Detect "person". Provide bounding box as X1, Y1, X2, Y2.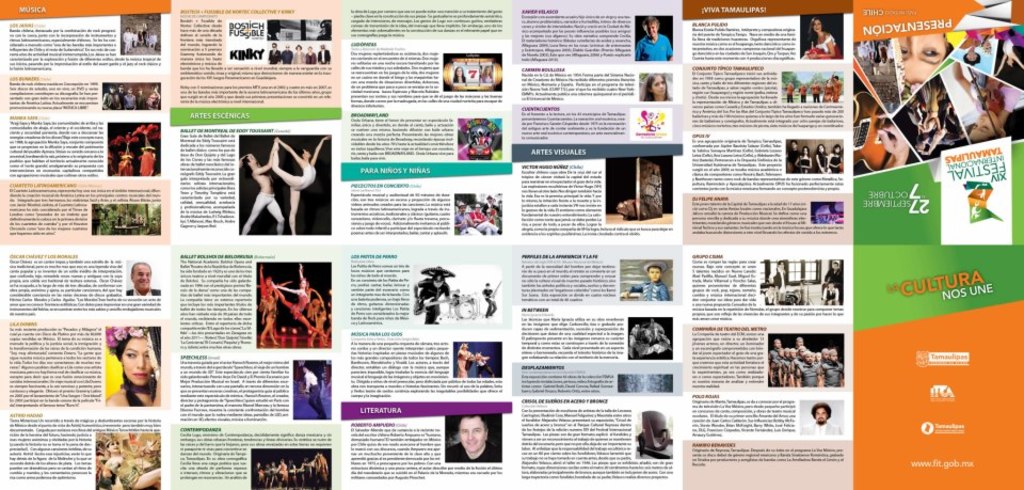
801, 17, 844, 61.
